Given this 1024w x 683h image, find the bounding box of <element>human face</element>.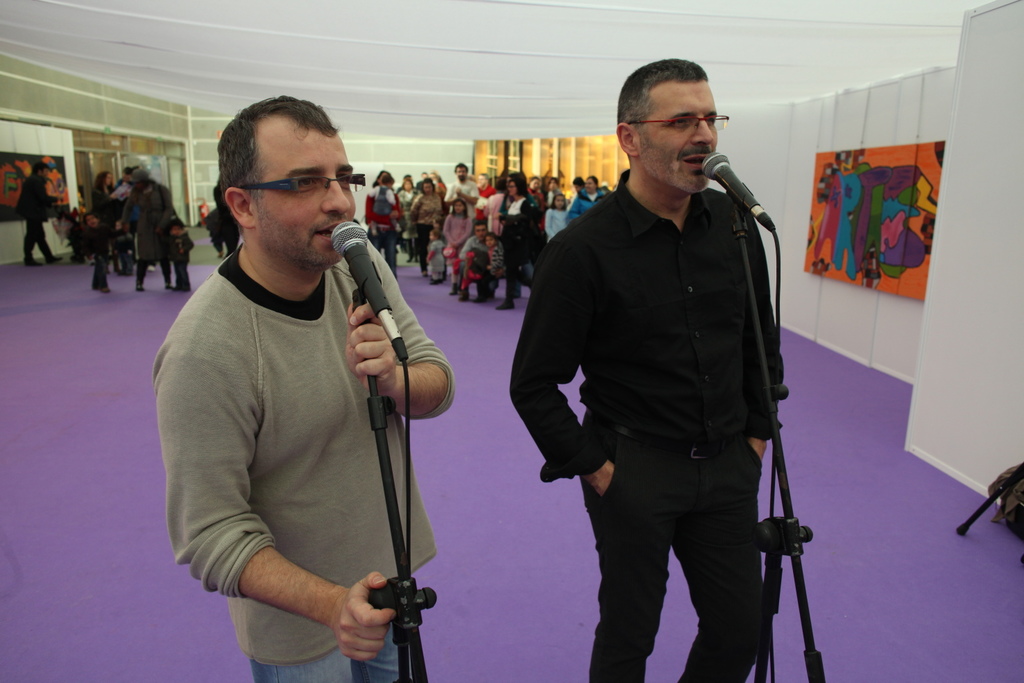
452,200,467,213.
